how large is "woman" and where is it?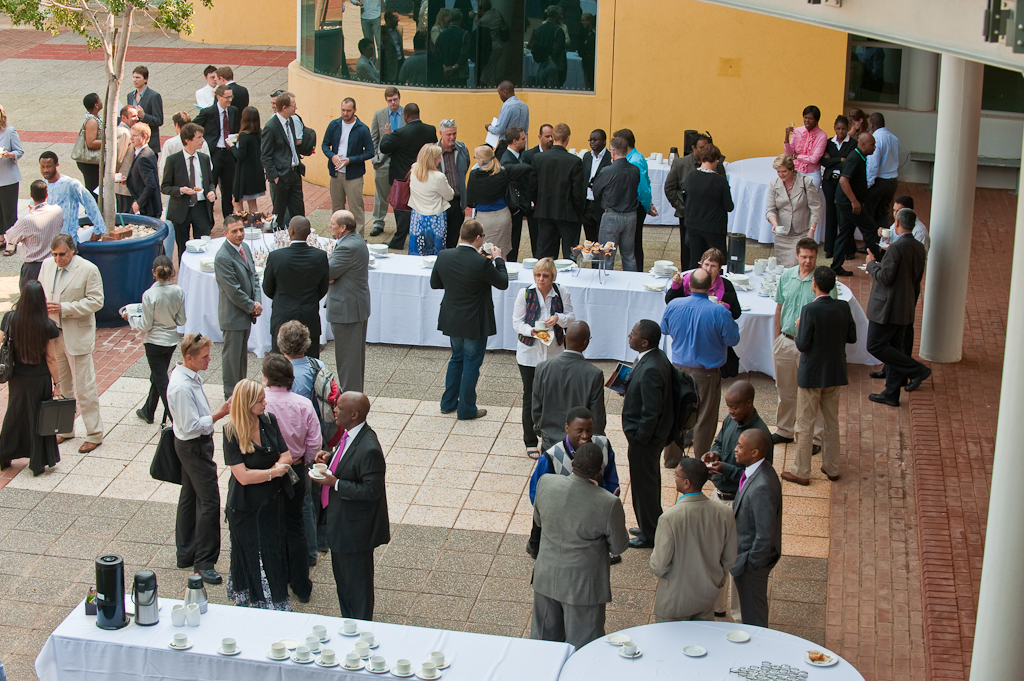
Bounding box: bbox=(843, 102, 869, 161).
